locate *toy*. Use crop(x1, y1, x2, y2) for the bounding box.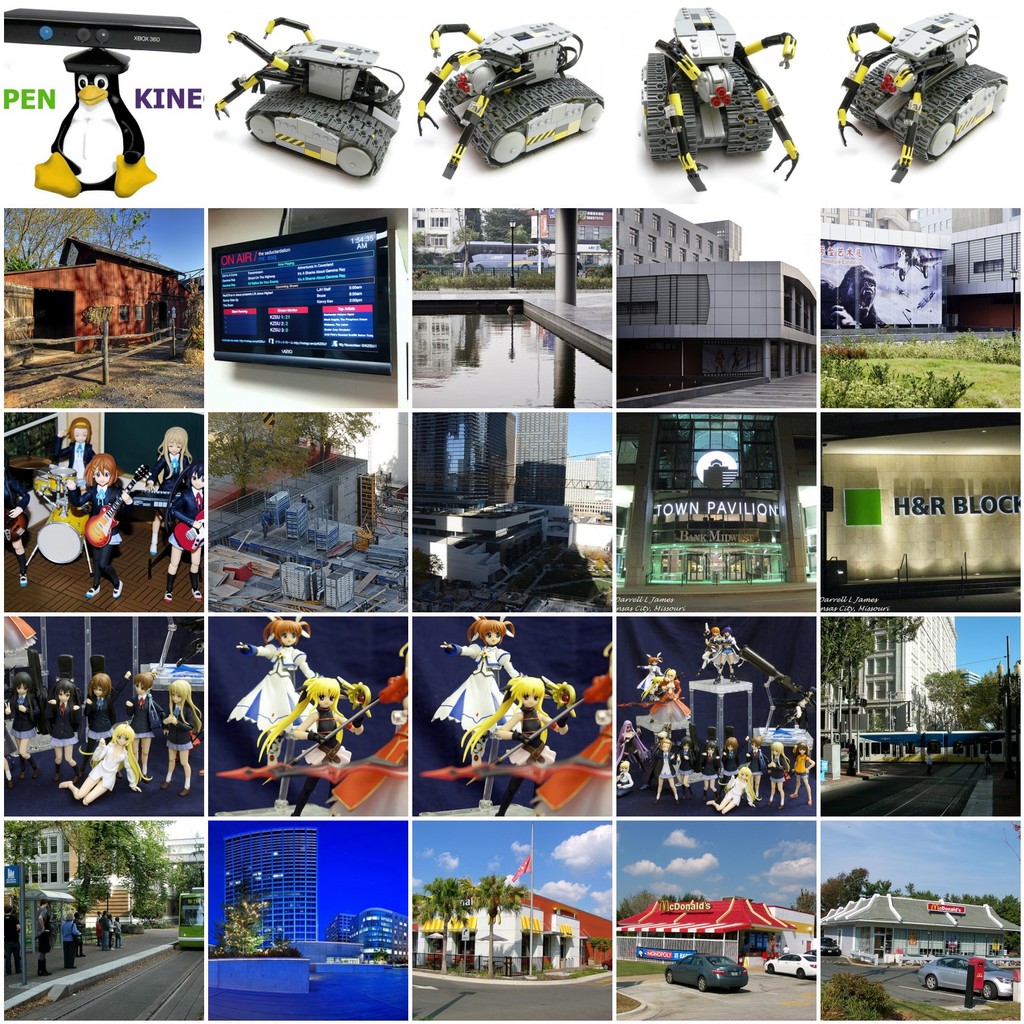
crop(415, 14, 604, 185).
